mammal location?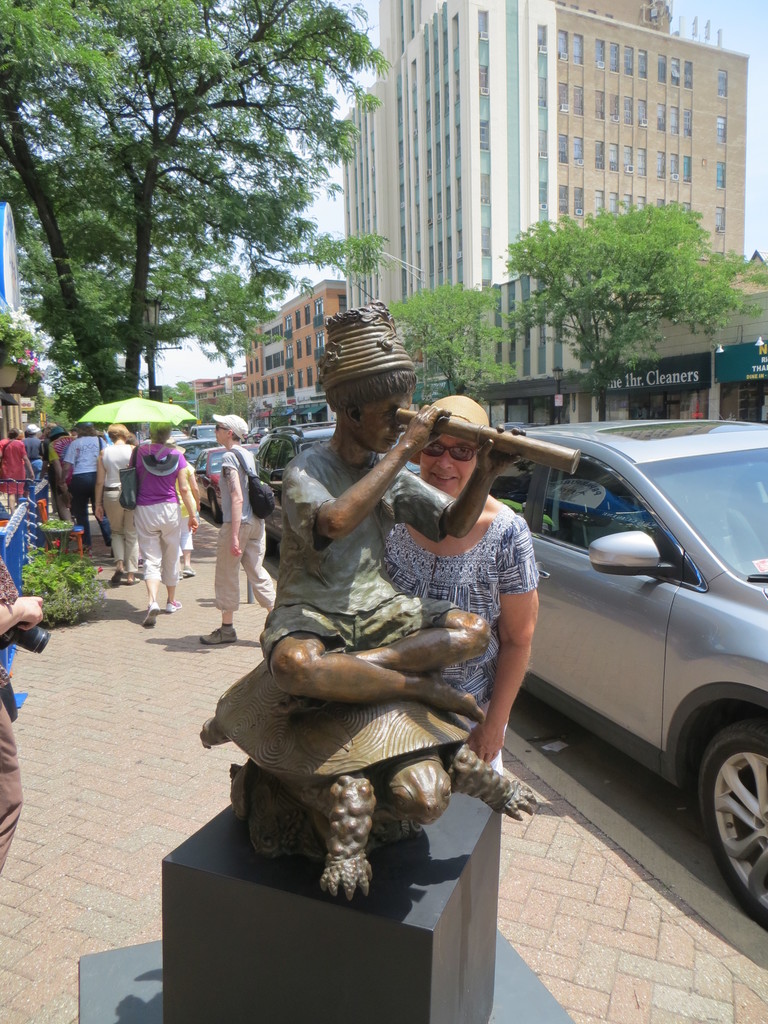
BBox(22, 422, 41, 487)
